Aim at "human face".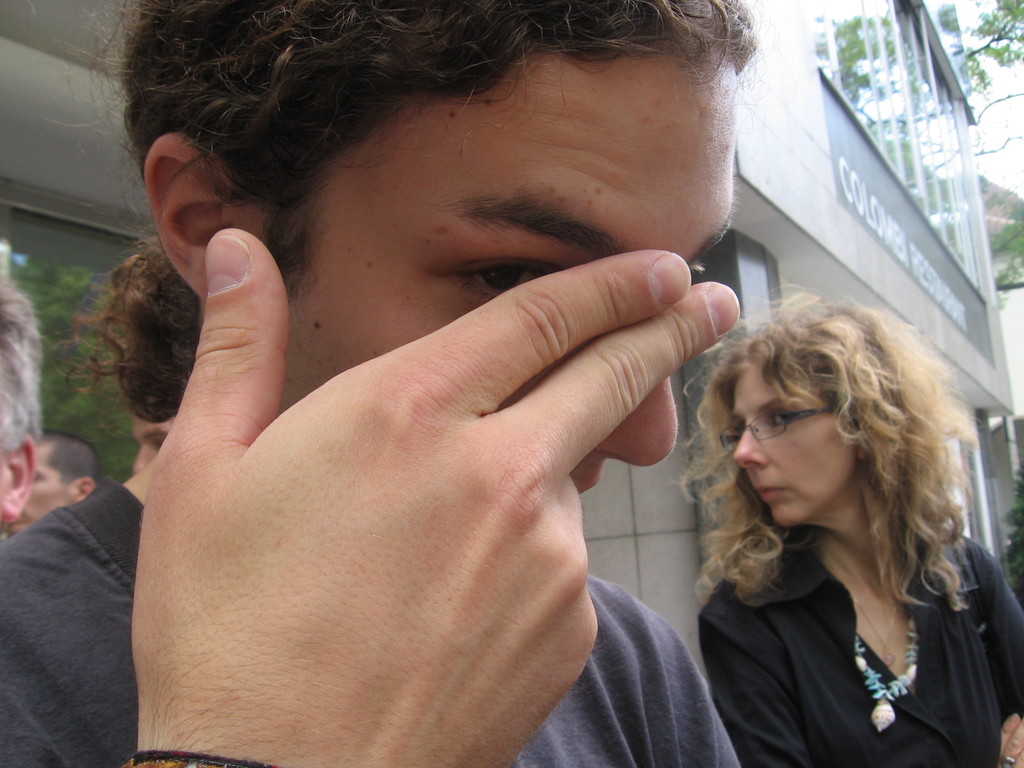
Aimed at left=260, top=56, right=738, bottom=497.
